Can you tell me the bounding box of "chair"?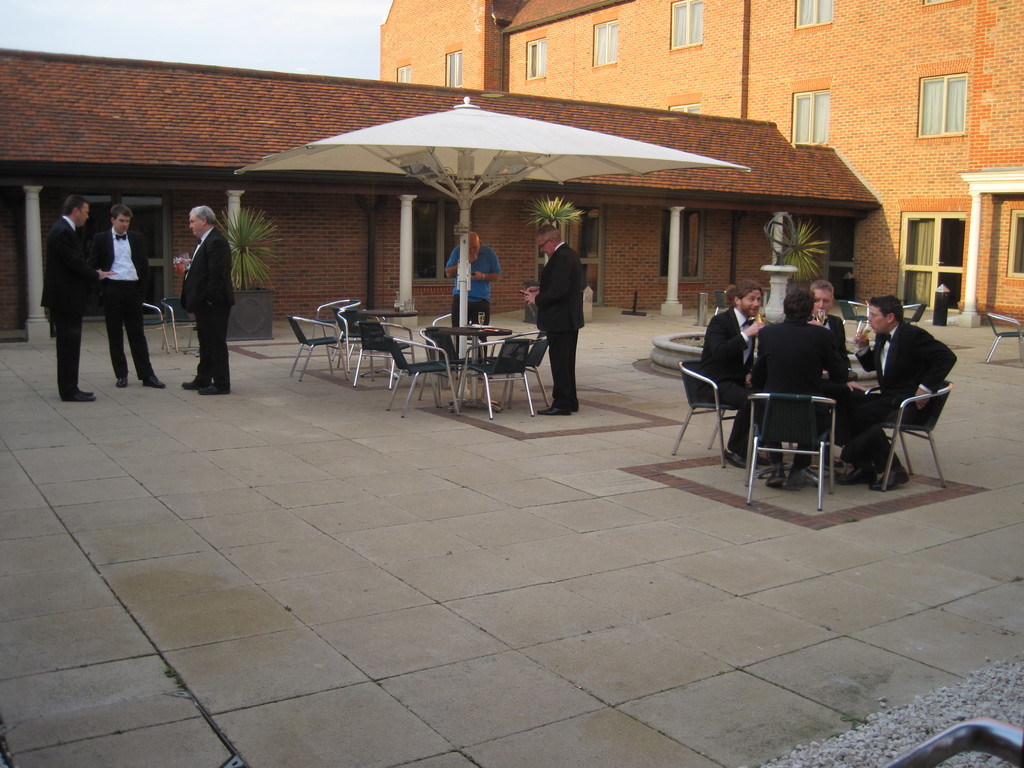
833,298,867,333.
